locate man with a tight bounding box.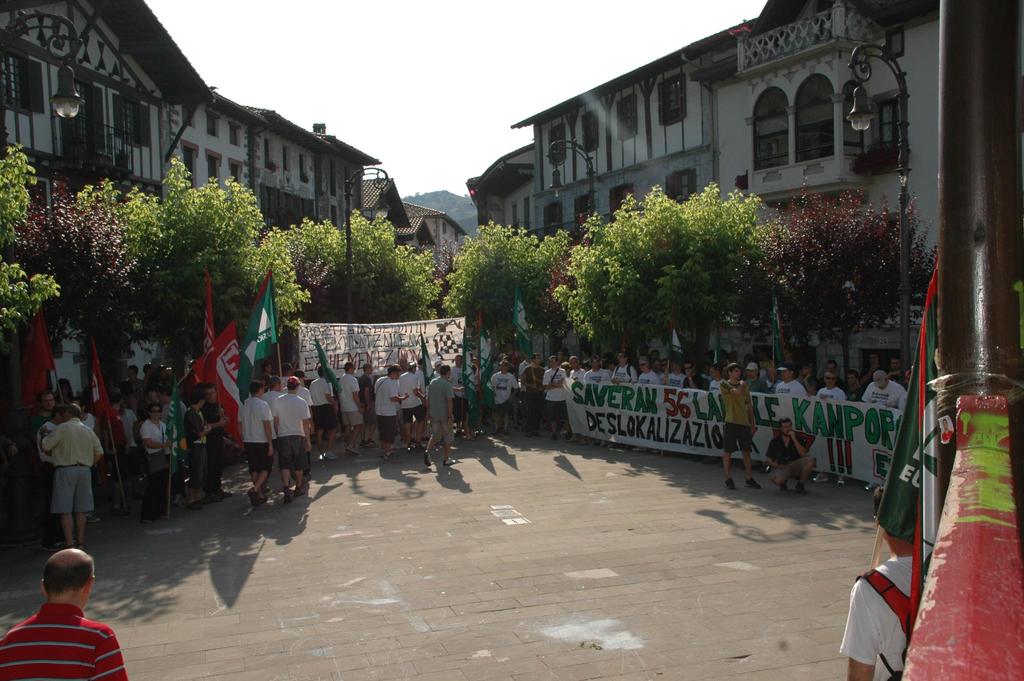
x1=127, y1=365, x2=139, y2=397.
